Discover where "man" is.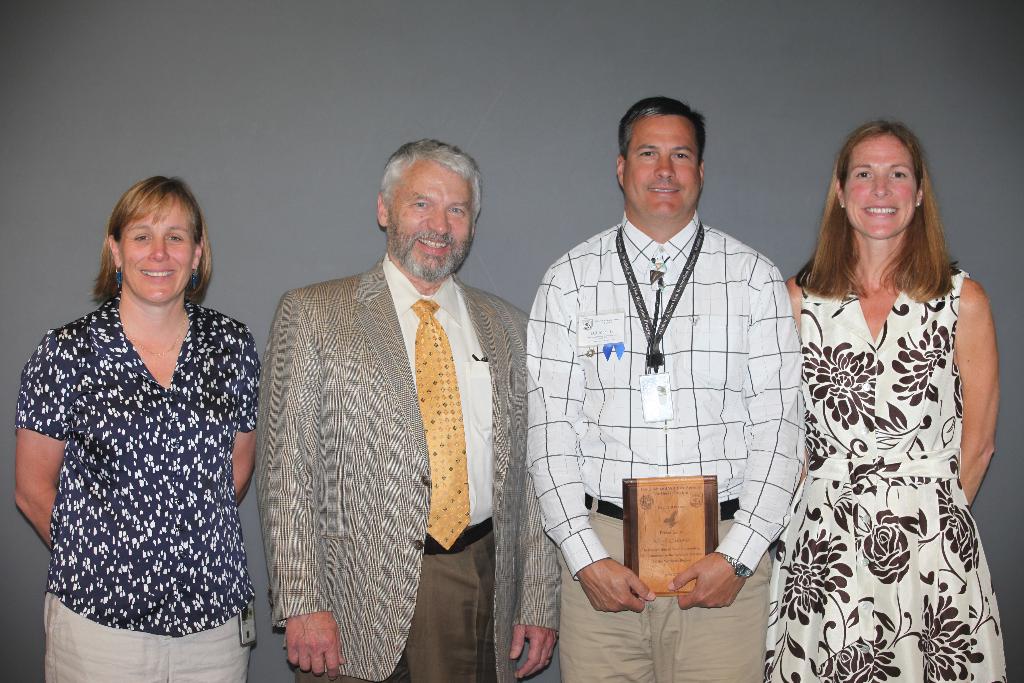
Discovered at [239, 138, 543, 677].
